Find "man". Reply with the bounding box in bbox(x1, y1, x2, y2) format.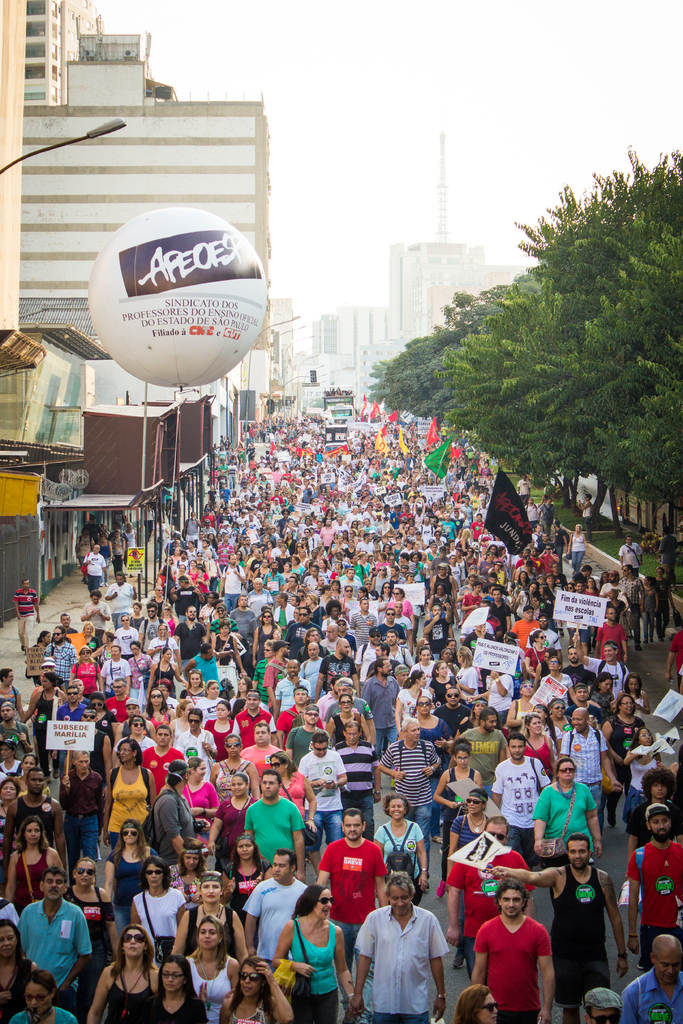
bbox(299, 732, 352, 844).
